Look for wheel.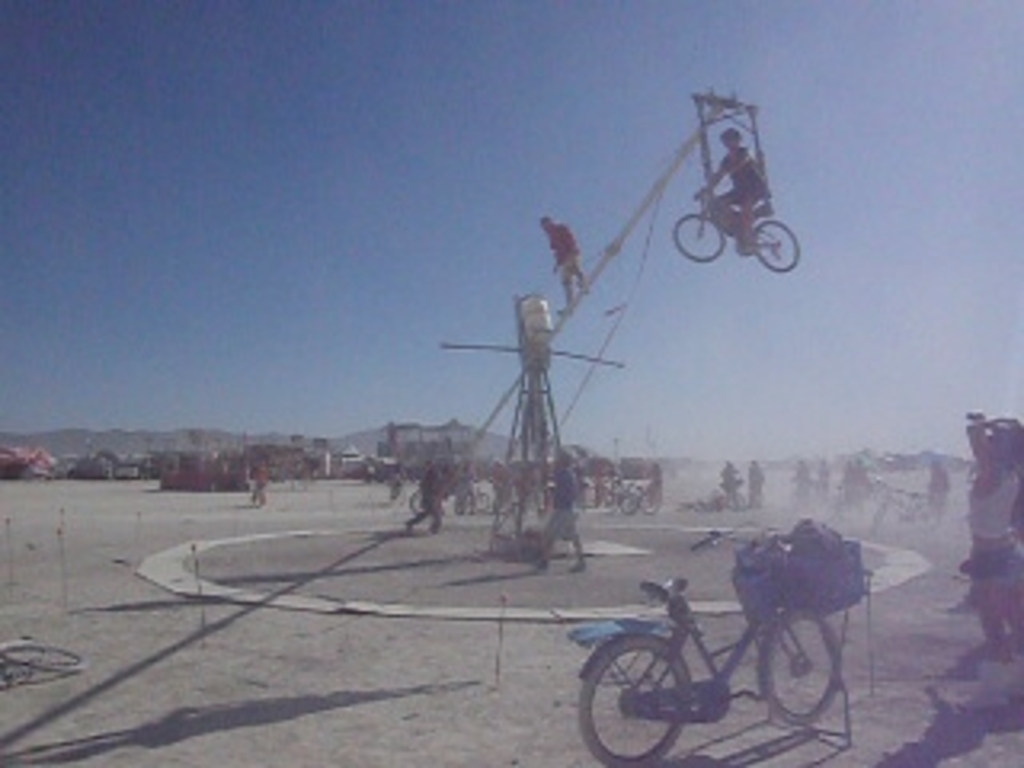
Found: {"left": 675, "top": 211, "right": 726, "bottom": 259}.
